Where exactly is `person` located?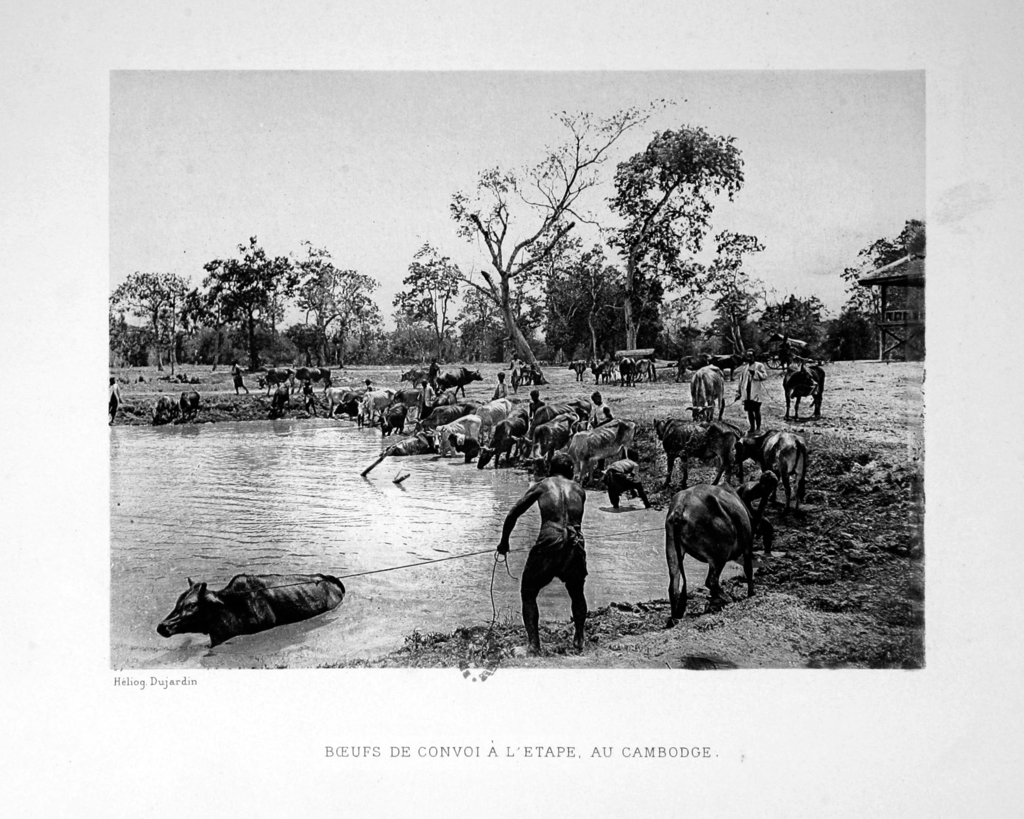
Its bounding box is [301,379,319,416].
